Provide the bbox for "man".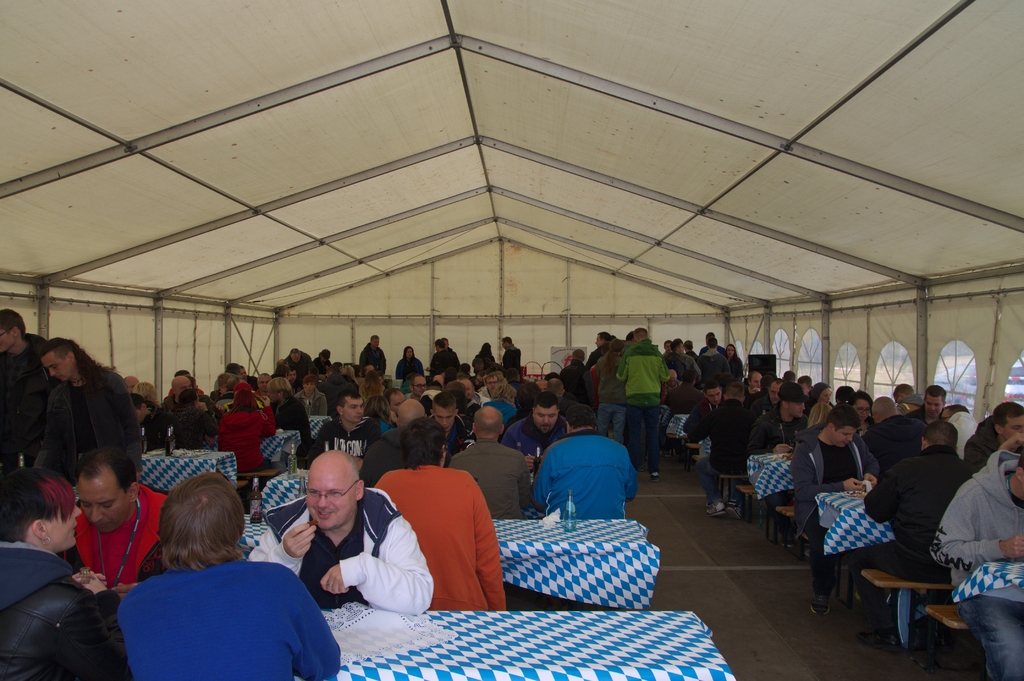
(852, 419, 979, 654).
